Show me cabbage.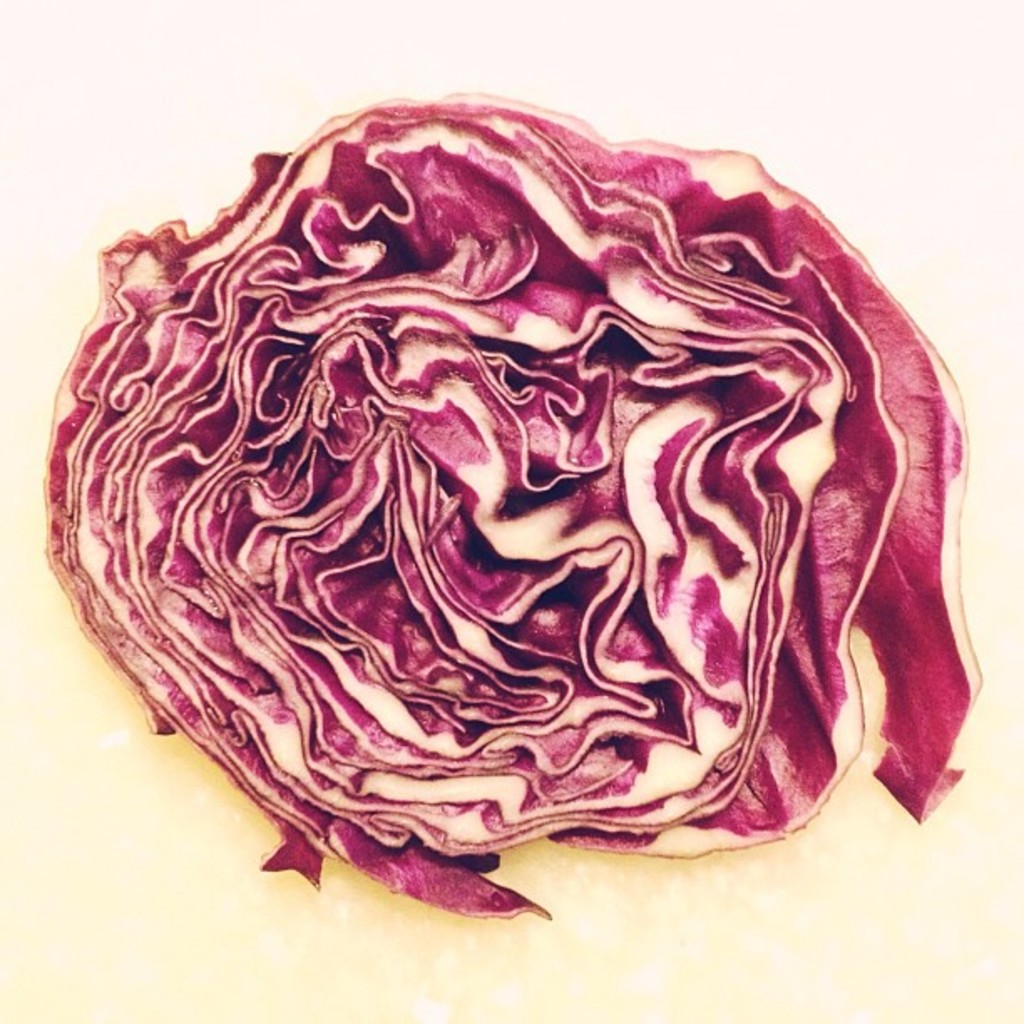
cabbage is here: pyautogui.locateOnScreen(37, 92, 979, 919).
